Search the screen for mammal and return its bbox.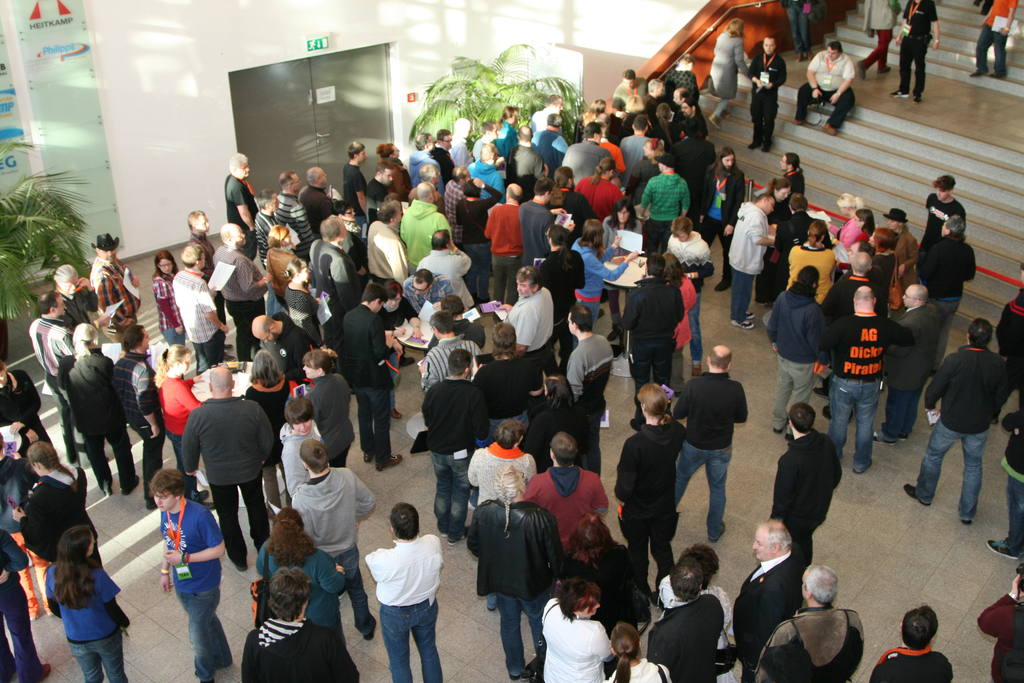
Found: Rect(471, 141, 506, 193).
